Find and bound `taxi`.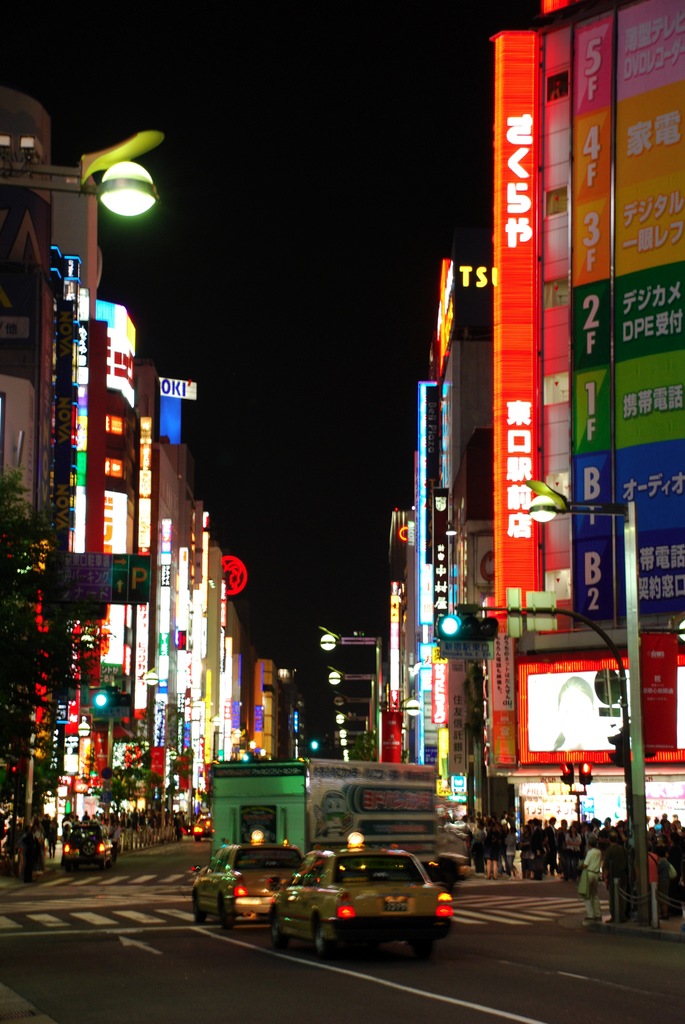
Bound: <bbox>189, 833, 306, 931</bbox>.
